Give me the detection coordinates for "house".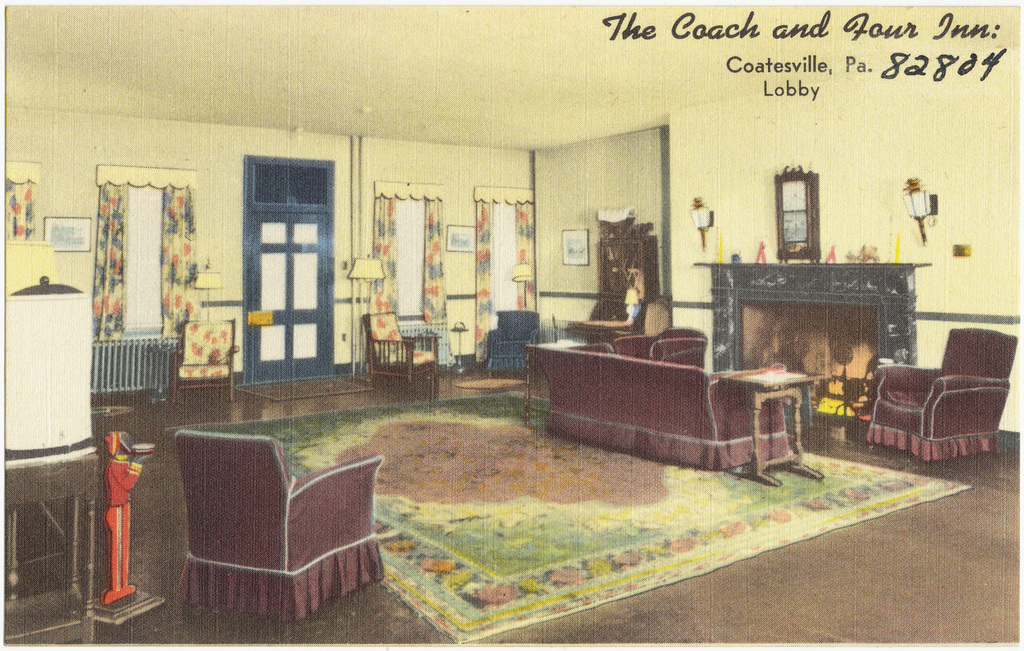
detection(6, 27, 1023, 571).
